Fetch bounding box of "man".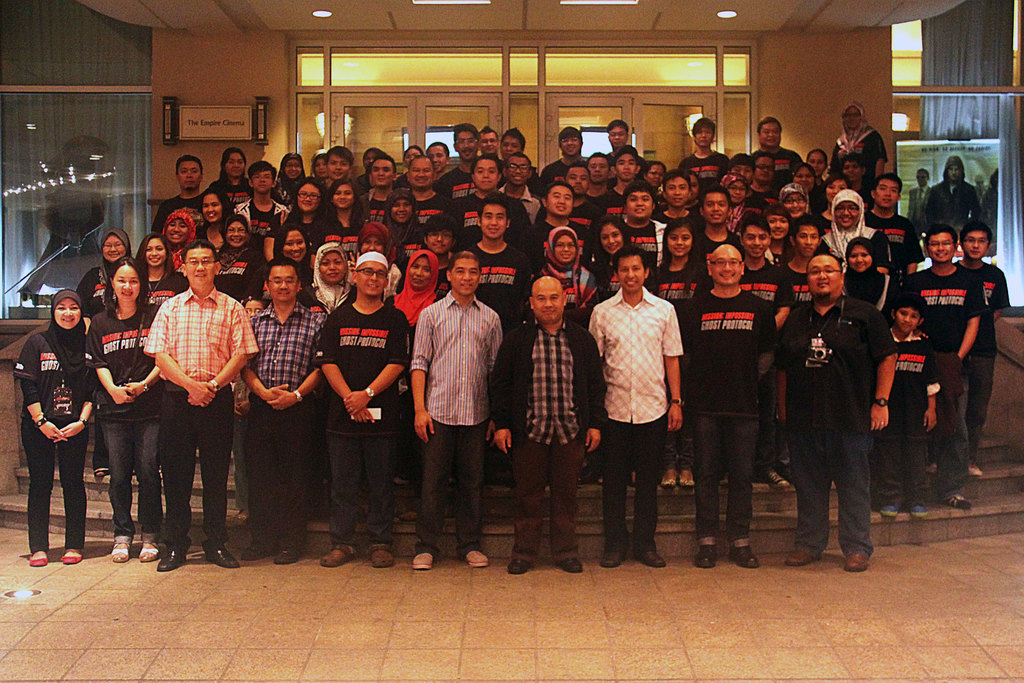
Bbox: (x1=907, y1=165, x2=931, y2=239).
